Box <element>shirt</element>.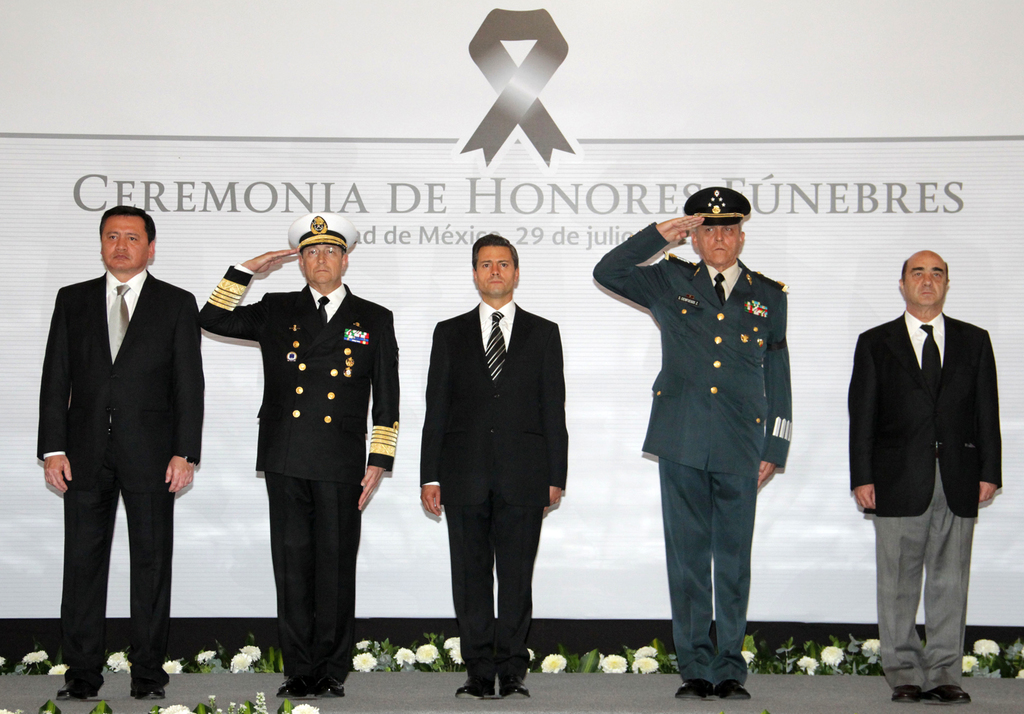
Rect(908, 309, 941, 404).
